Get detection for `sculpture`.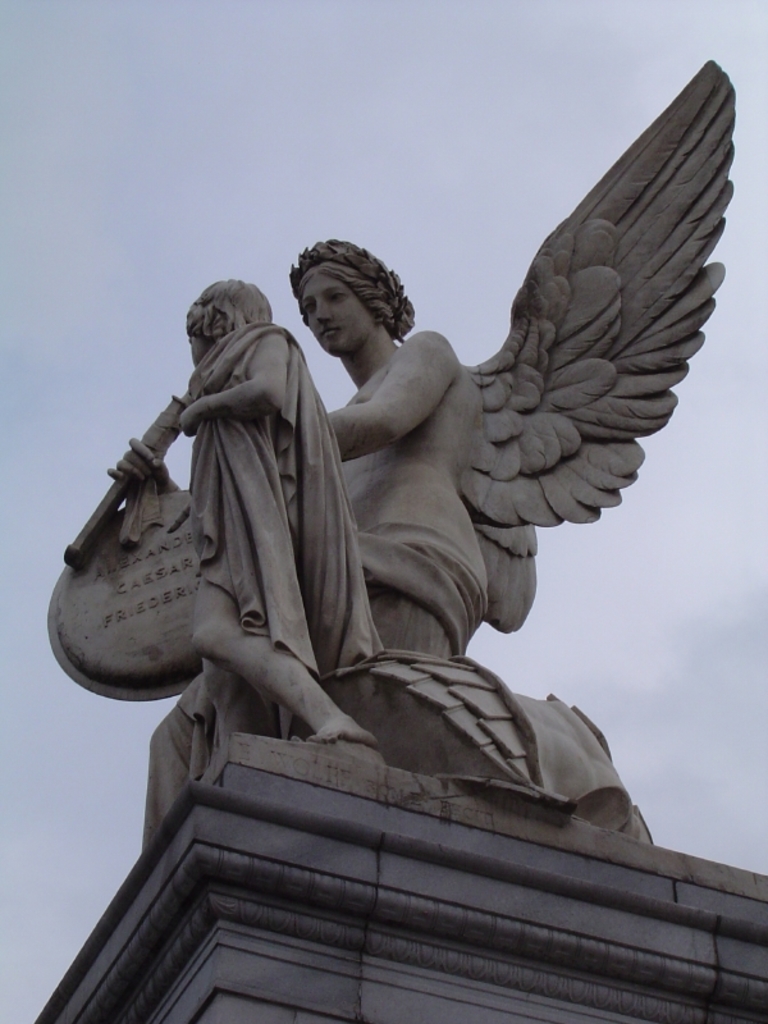
Detection: (x1=288, y1=52, x2=750, y2=852).
